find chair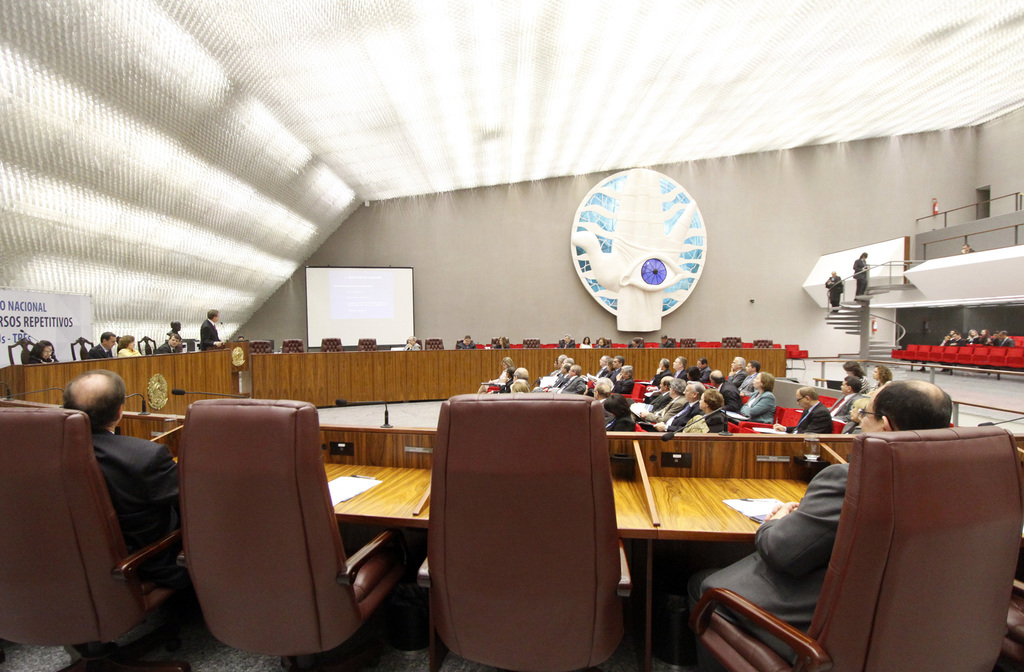
(left=184, top=338, right=199, bottom=351)
